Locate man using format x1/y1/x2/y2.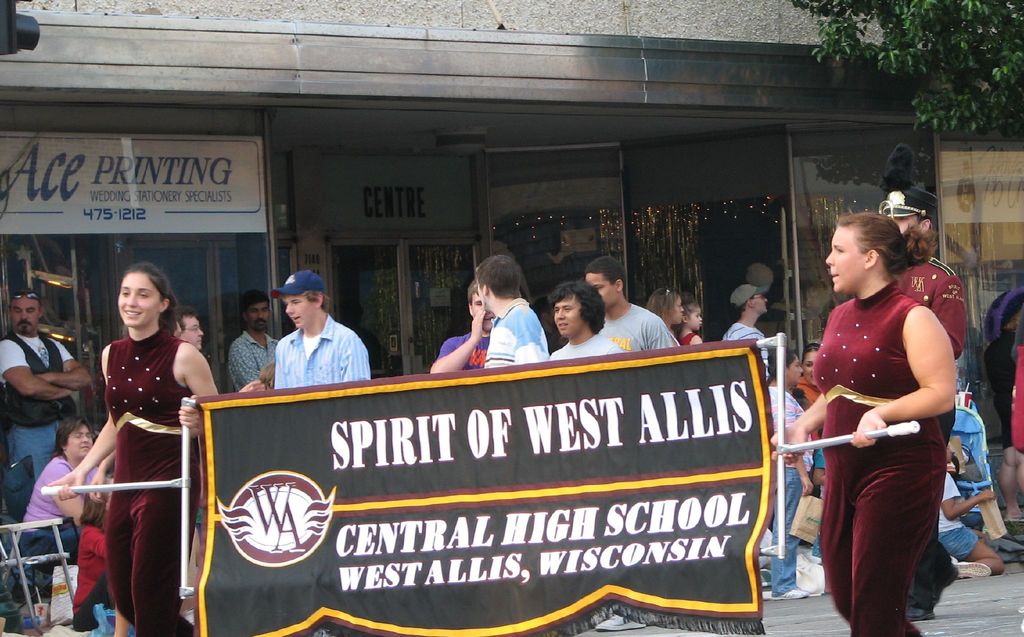
554/283/634/360.
